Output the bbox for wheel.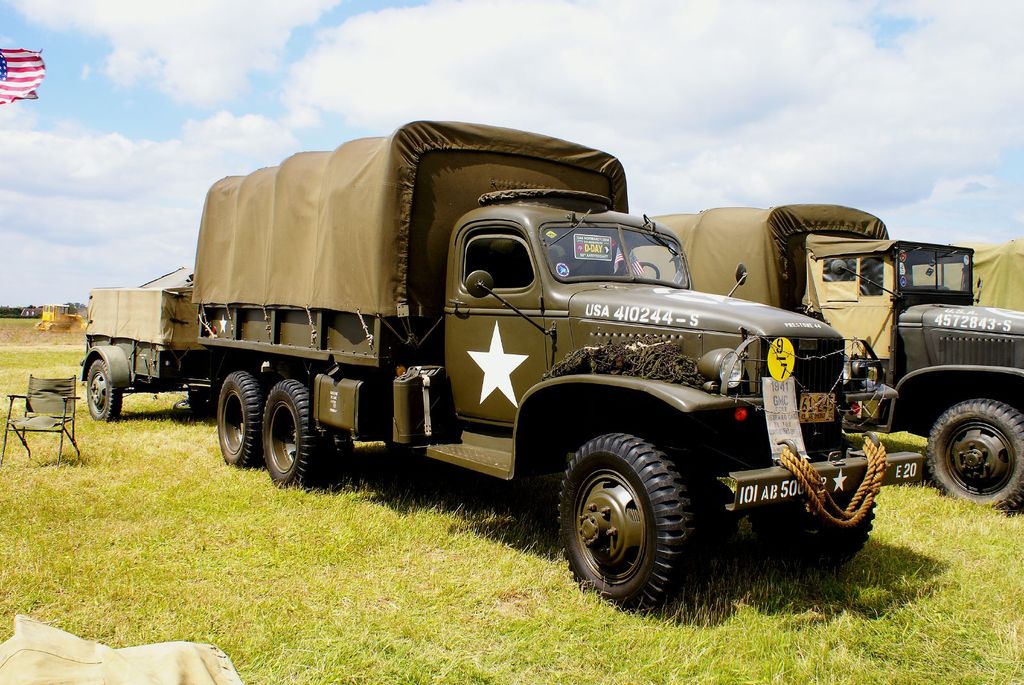
{"left": 551, "top": 423, "right": 701, "bottom": 605}.
